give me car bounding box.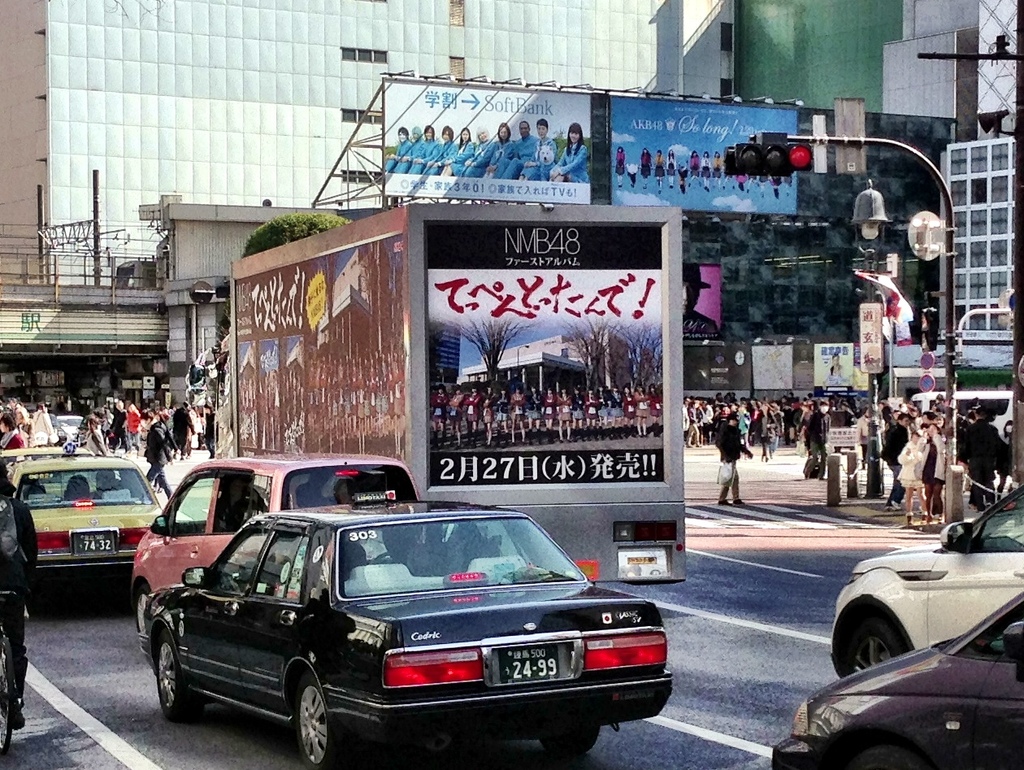
box=[0, 448, 166, 600].
